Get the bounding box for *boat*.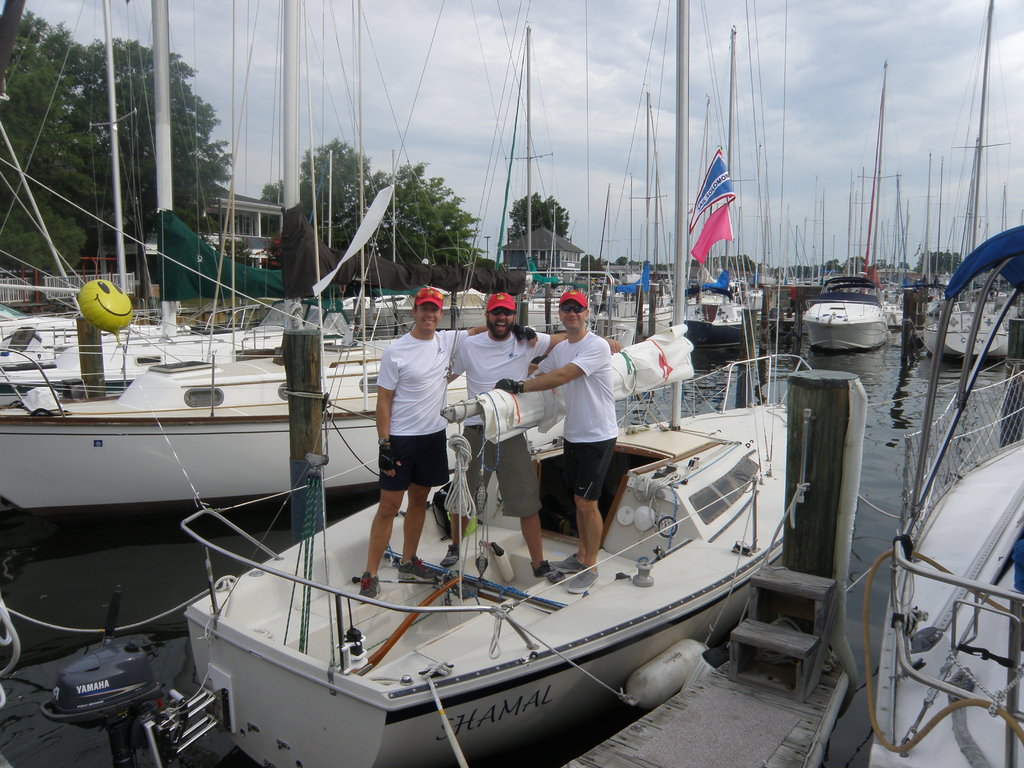
851/224/1023/767.
